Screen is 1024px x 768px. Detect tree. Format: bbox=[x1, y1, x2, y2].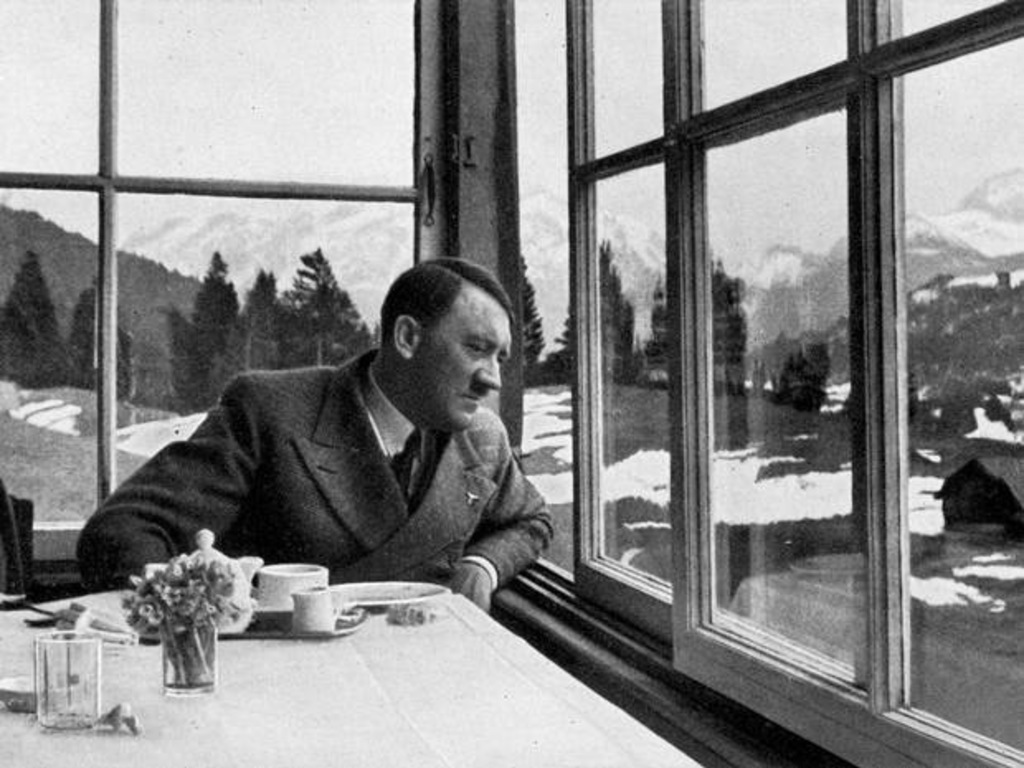
bbox=[231, 268, 268, 375].
